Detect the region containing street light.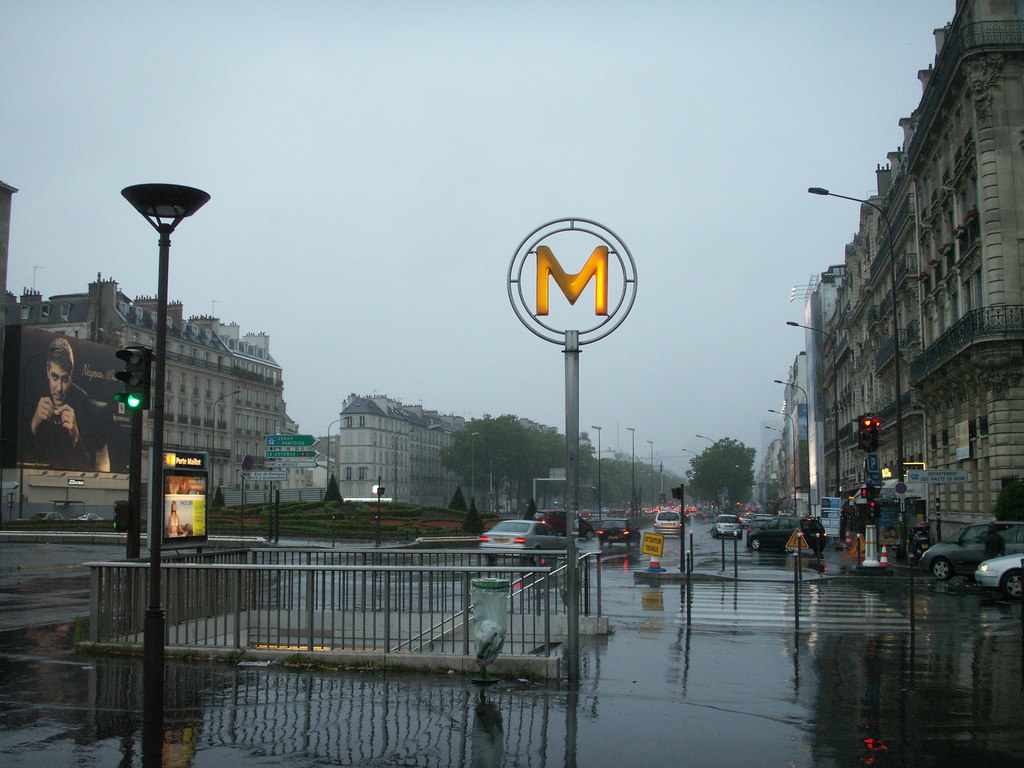
region(644, 438, 659, 514).
